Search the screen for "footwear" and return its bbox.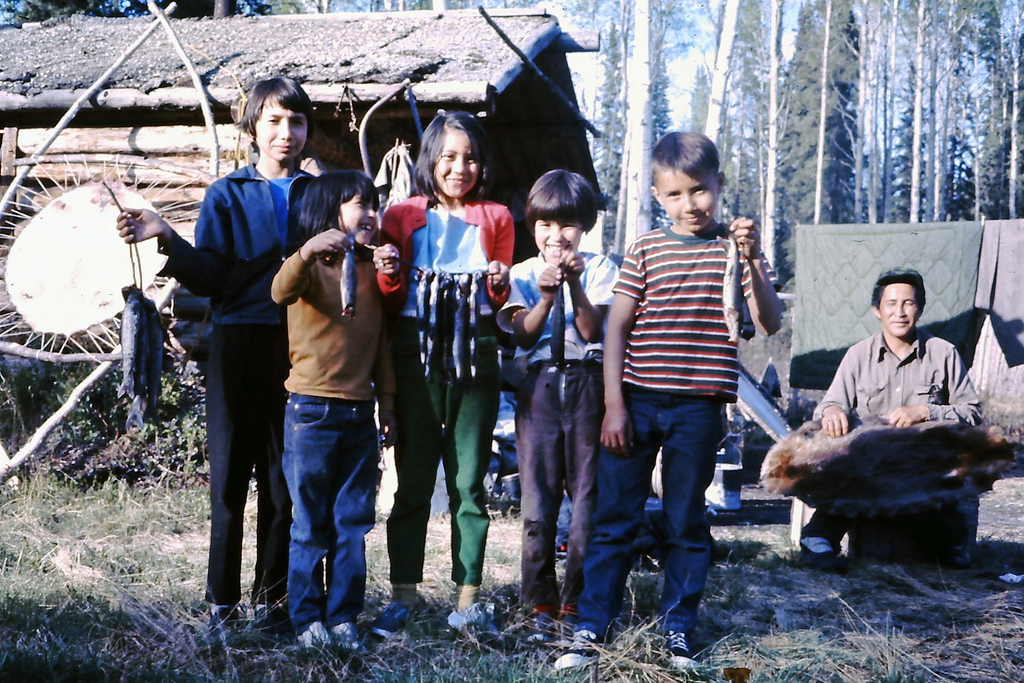
Found: Rect(257, 600, 284, 634).
